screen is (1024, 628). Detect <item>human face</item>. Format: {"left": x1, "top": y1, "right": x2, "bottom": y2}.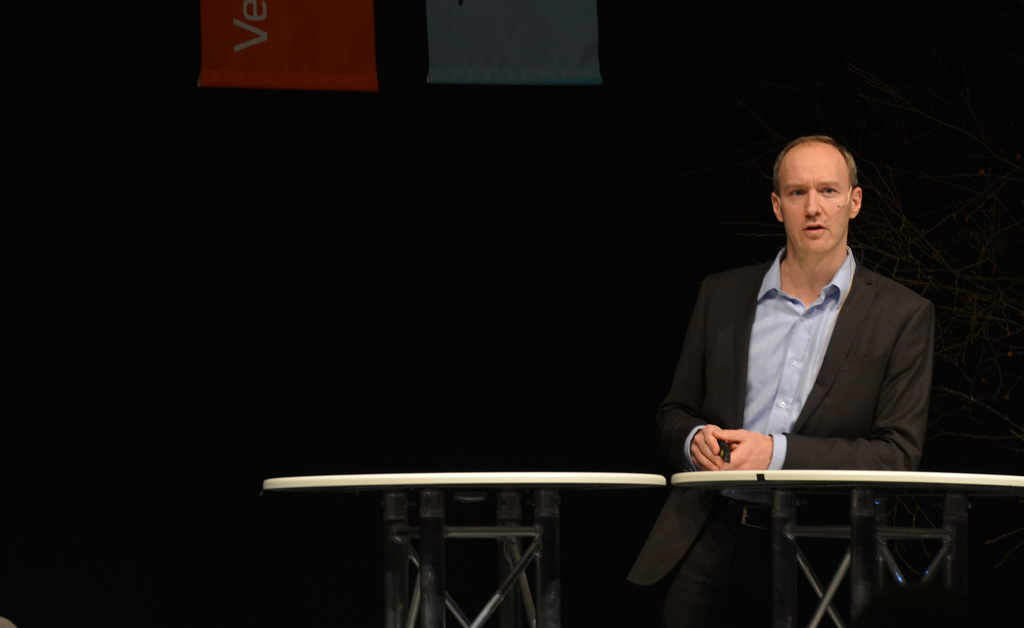
{"left": 781, "top": 146, "right": 858, "bottom": 251}.
